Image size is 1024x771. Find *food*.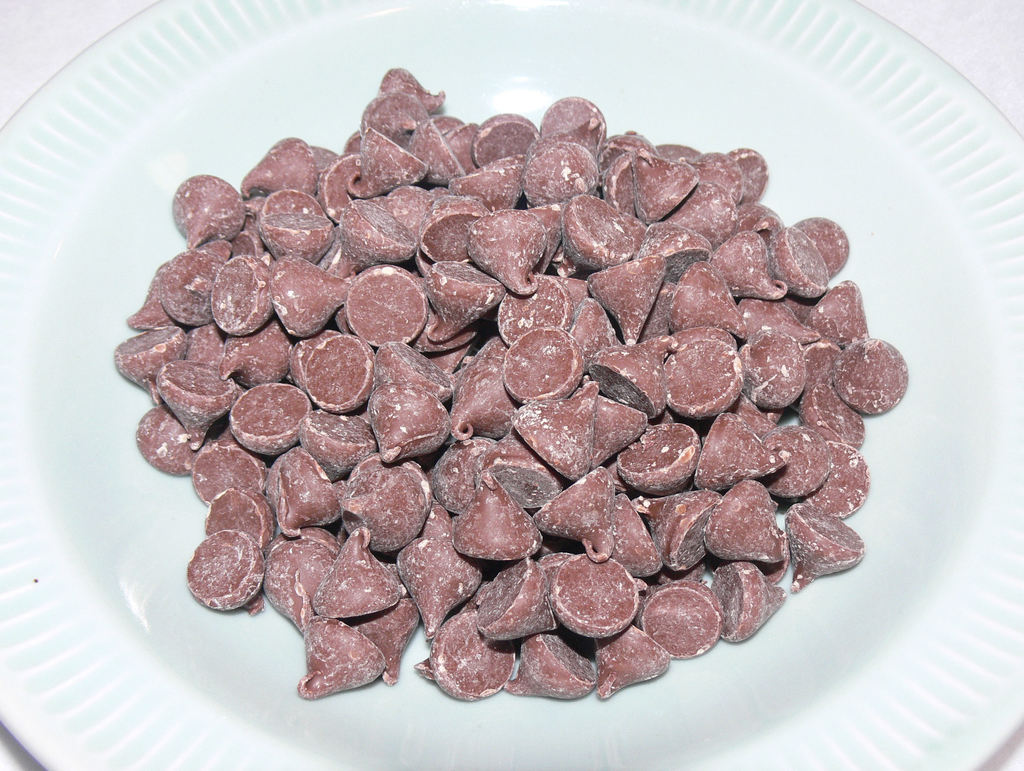
crop(295, 680, 352, 702).
